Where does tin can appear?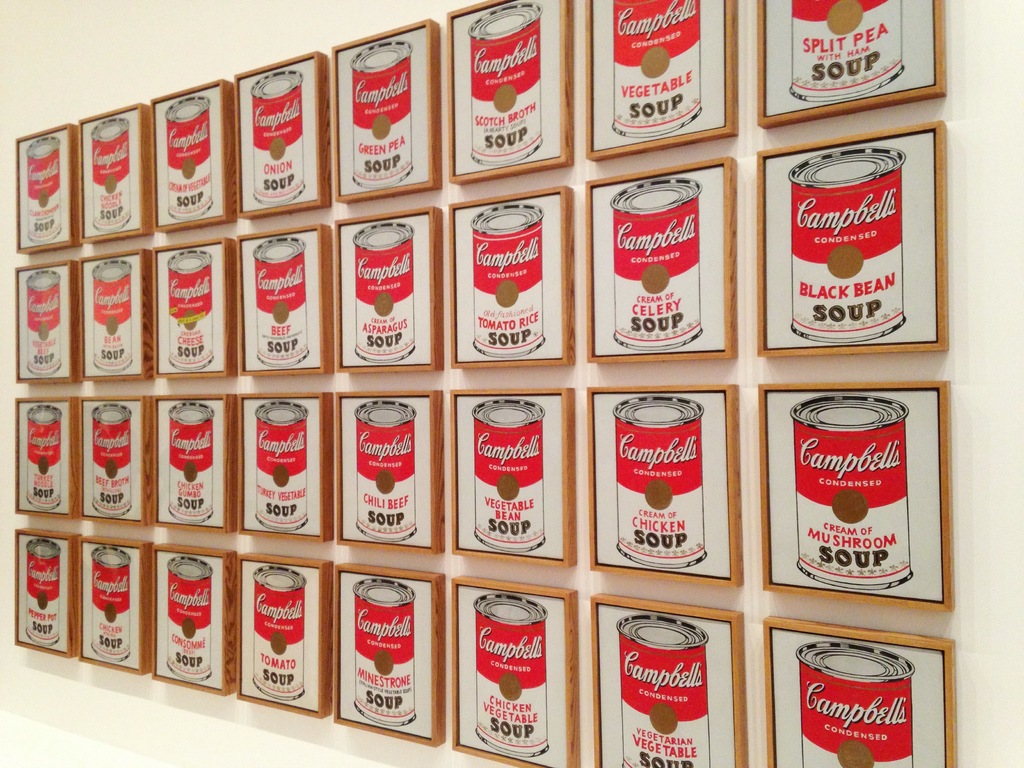
Appears at detection(355, 220, 412, 367).
